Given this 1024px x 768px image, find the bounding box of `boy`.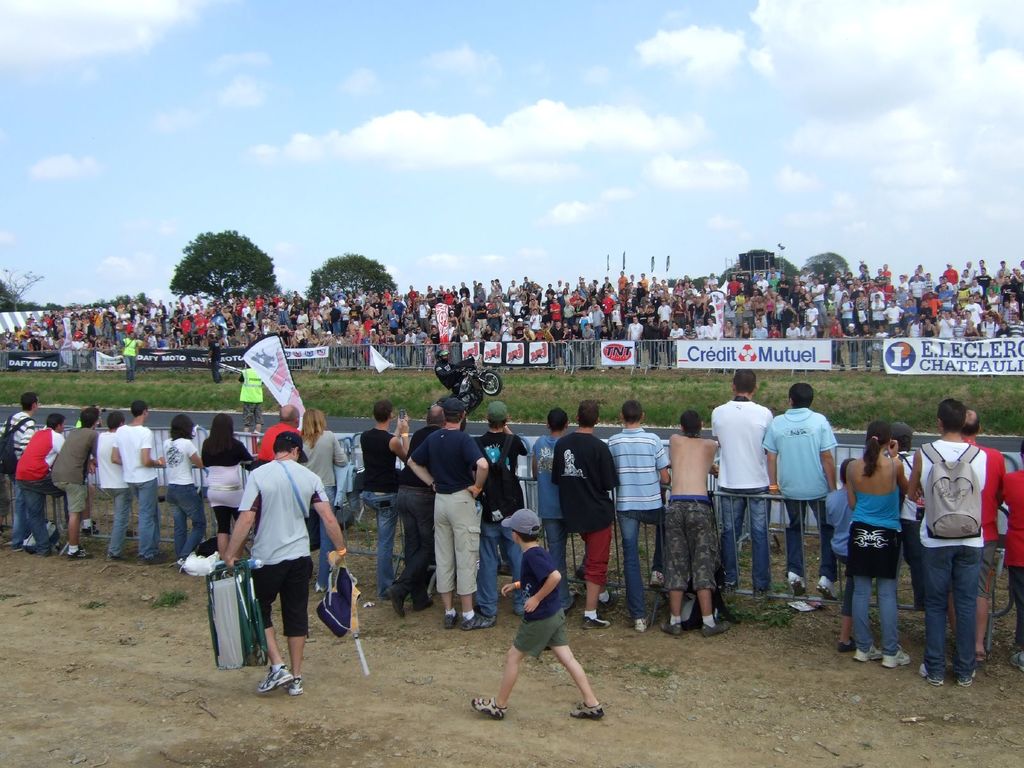
551, 396, 619, 630.
